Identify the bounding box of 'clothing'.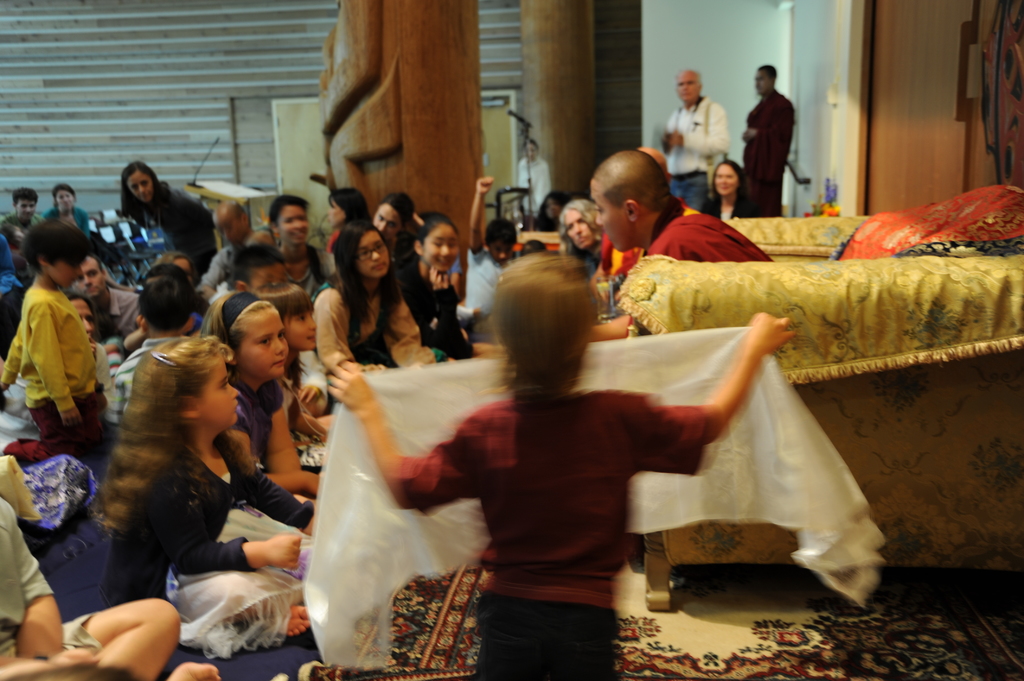
detection(232, 377, 291, 473).
